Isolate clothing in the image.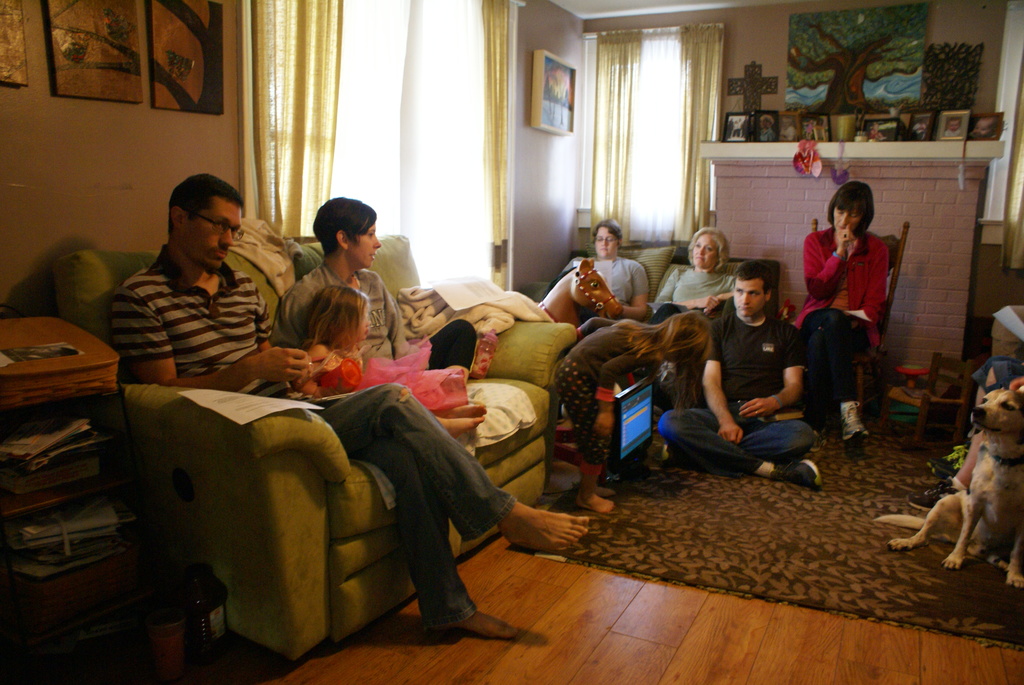
Isolated region: 306/335/470/411.
